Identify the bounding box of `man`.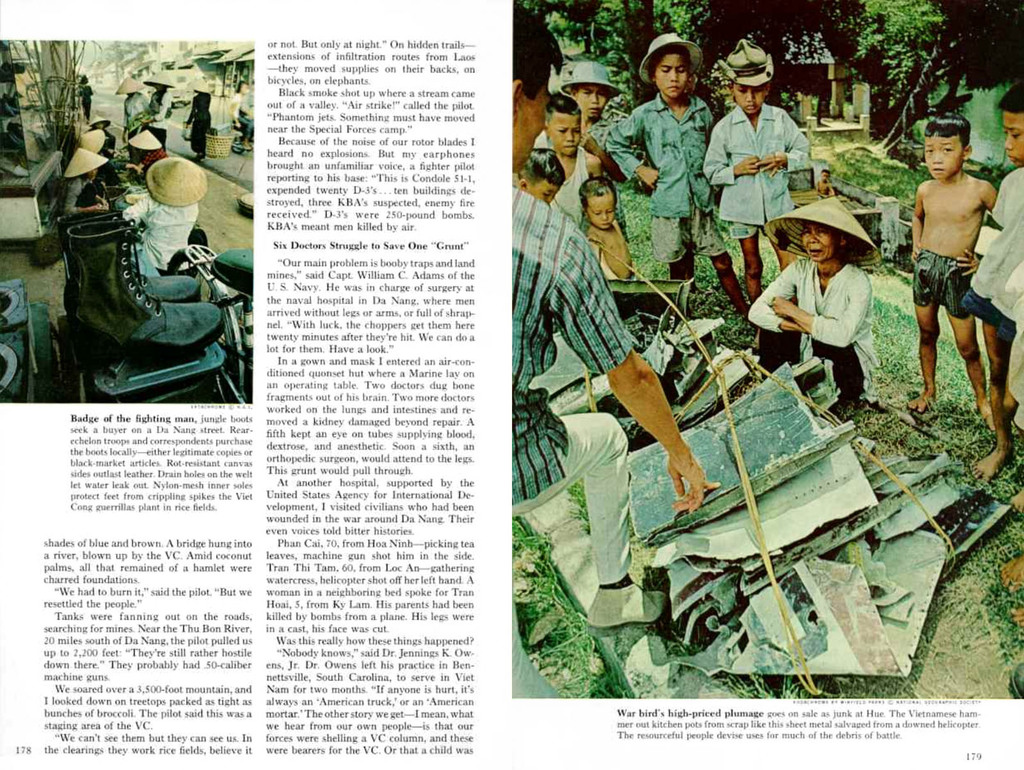
[left=498, top=4, right=728, bottom=627].
